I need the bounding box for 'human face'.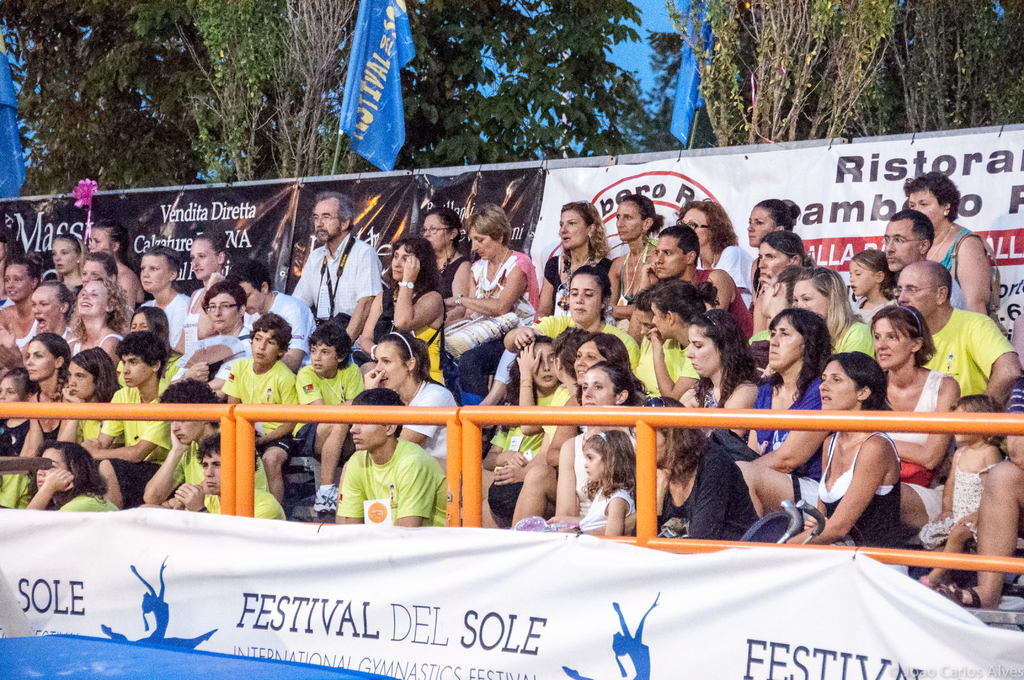
Here it is: (x1=533, y1=338, x2=556, y2=385).
